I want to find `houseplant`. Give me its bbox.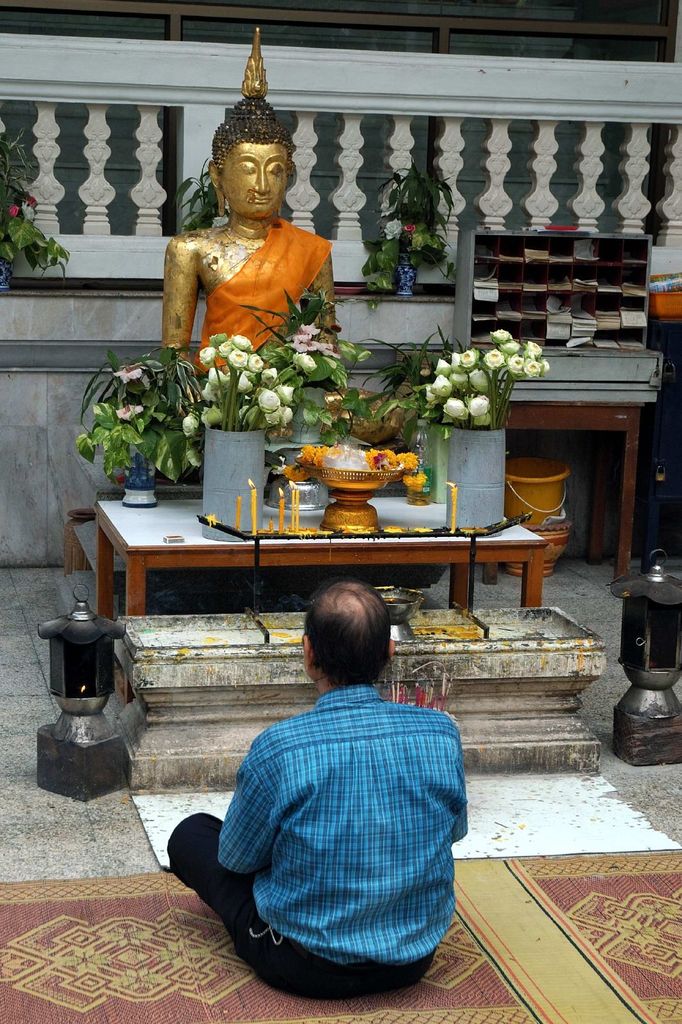
rect(79, 343, 244, 504).
